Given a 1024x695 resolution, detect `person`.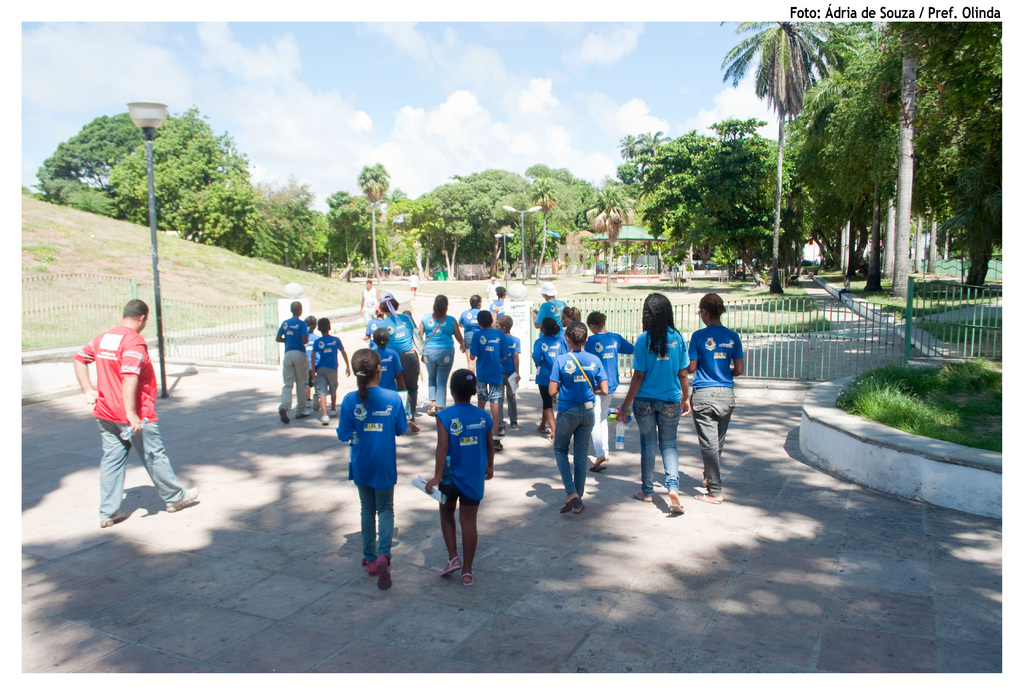
region(496, 313, 520, 427).
